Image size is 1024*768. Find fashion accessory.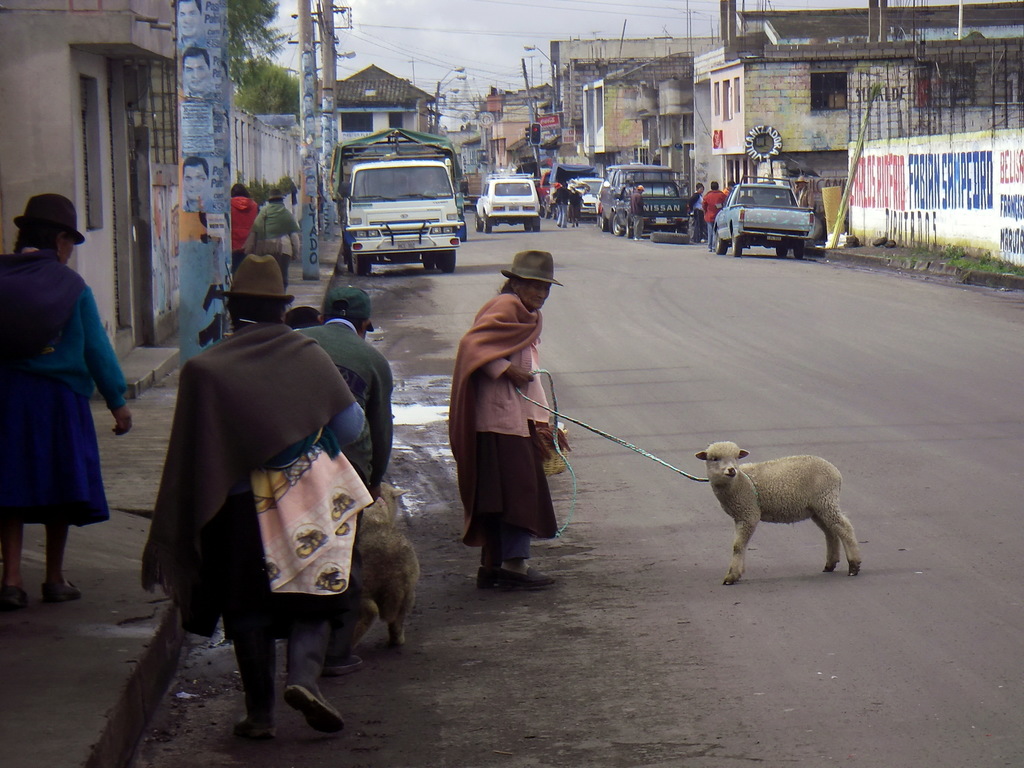
Rect(237, 713, 279, 742).
